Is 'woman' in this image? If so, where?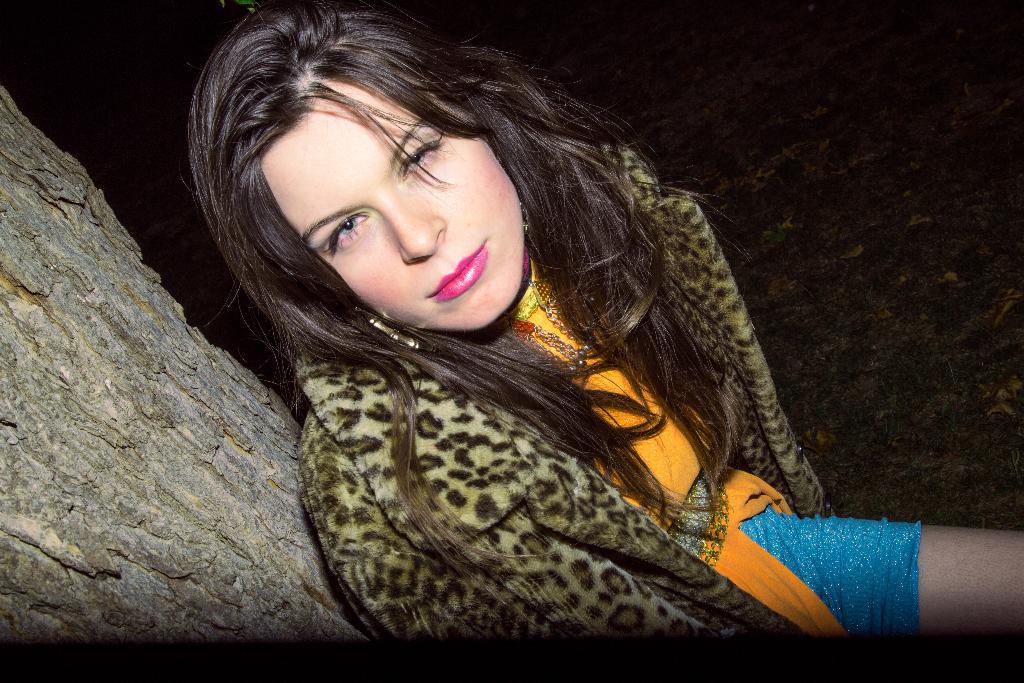
Yes, at <box>172,0,1023,649</box>.
